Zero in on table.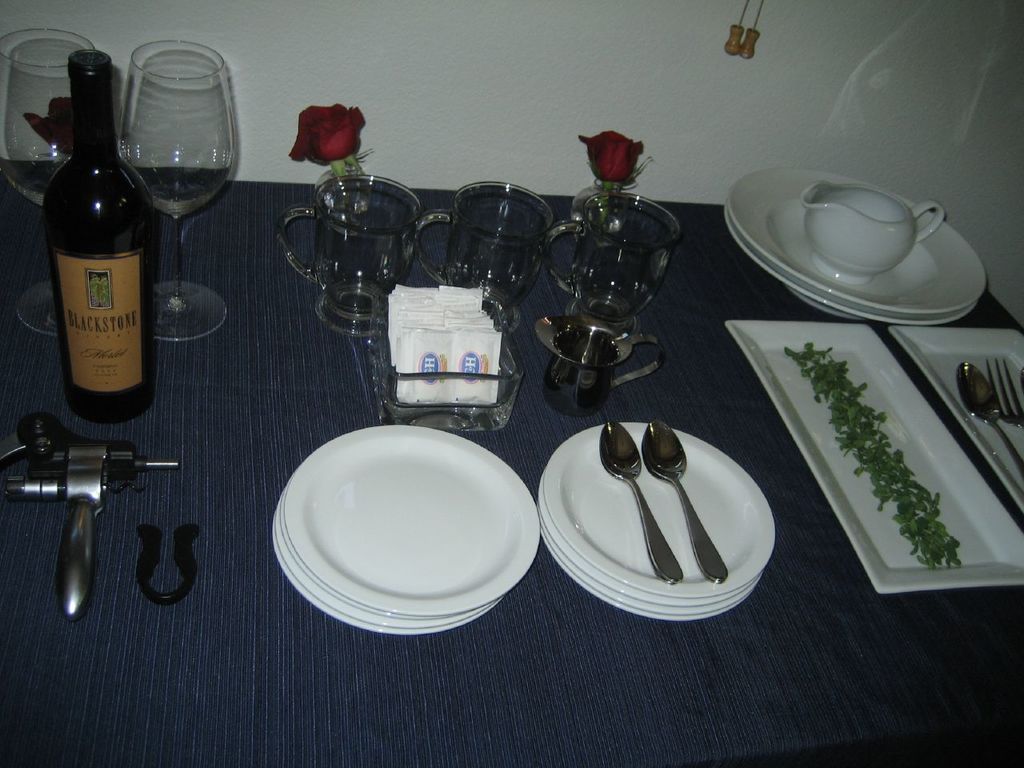
Zeroed in: bbox=[0, 183, 1023, 767].
